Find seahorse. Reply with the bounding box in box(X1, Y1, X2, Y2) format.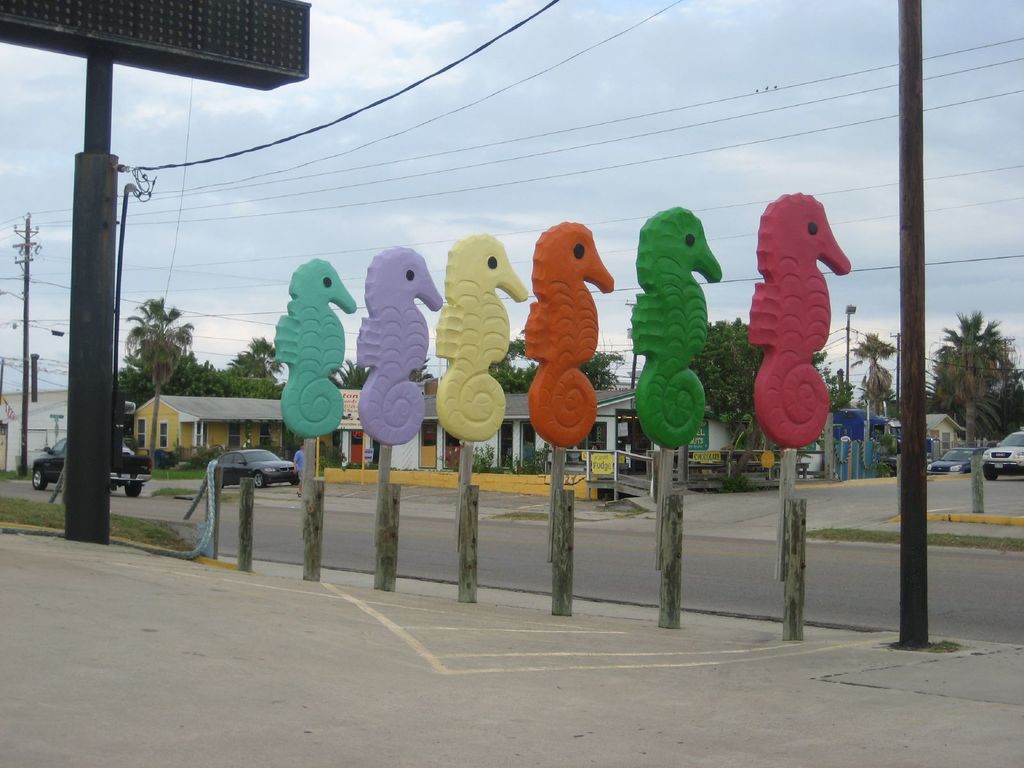
box(268, 253, 364, 442).
